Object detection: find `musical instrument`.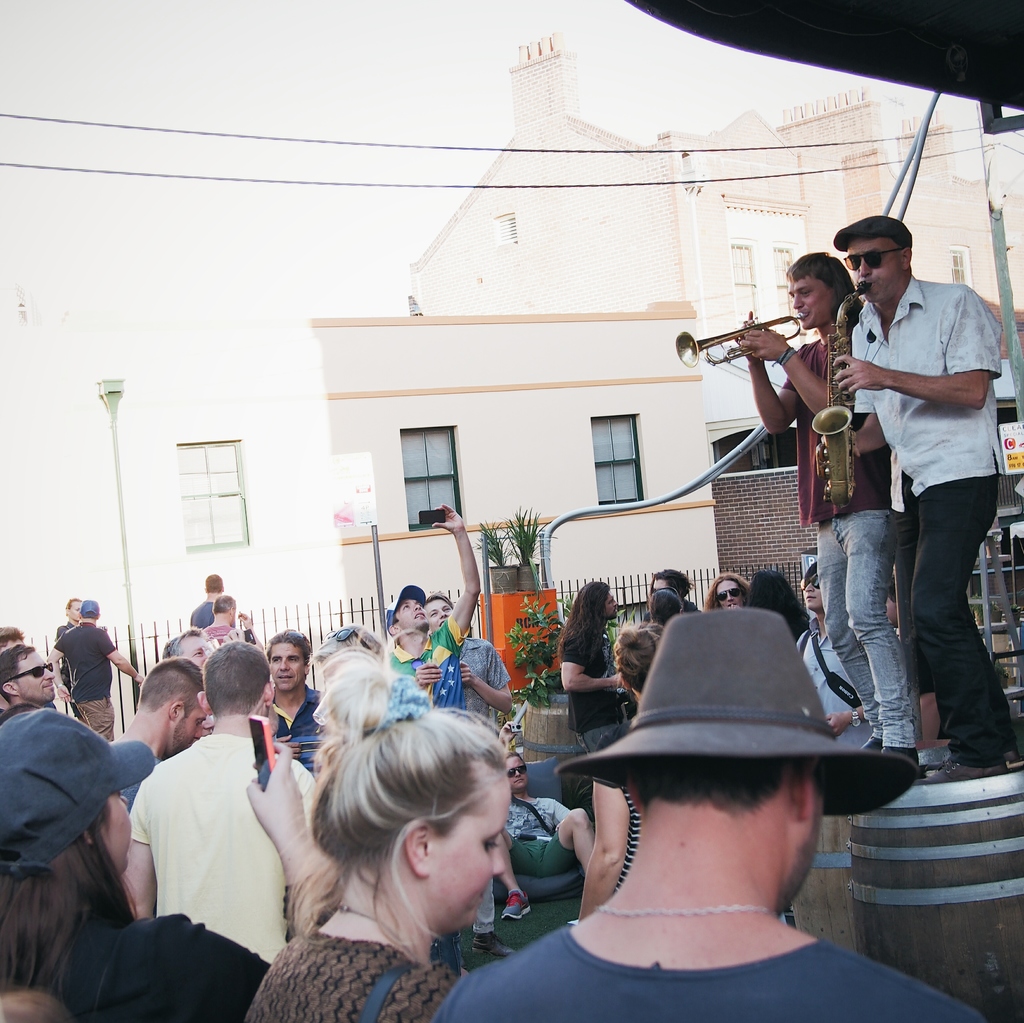
Rect(813, 280, 872, 507).
